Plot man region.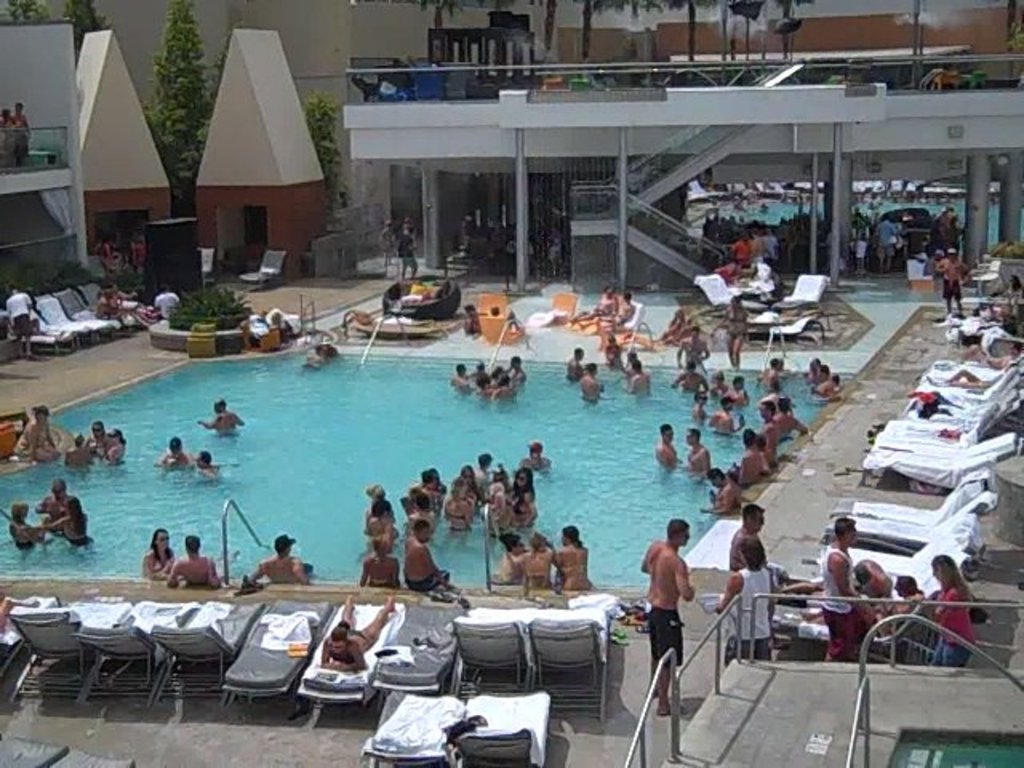
Plotted at BBox(757, 349, 787, 384).
